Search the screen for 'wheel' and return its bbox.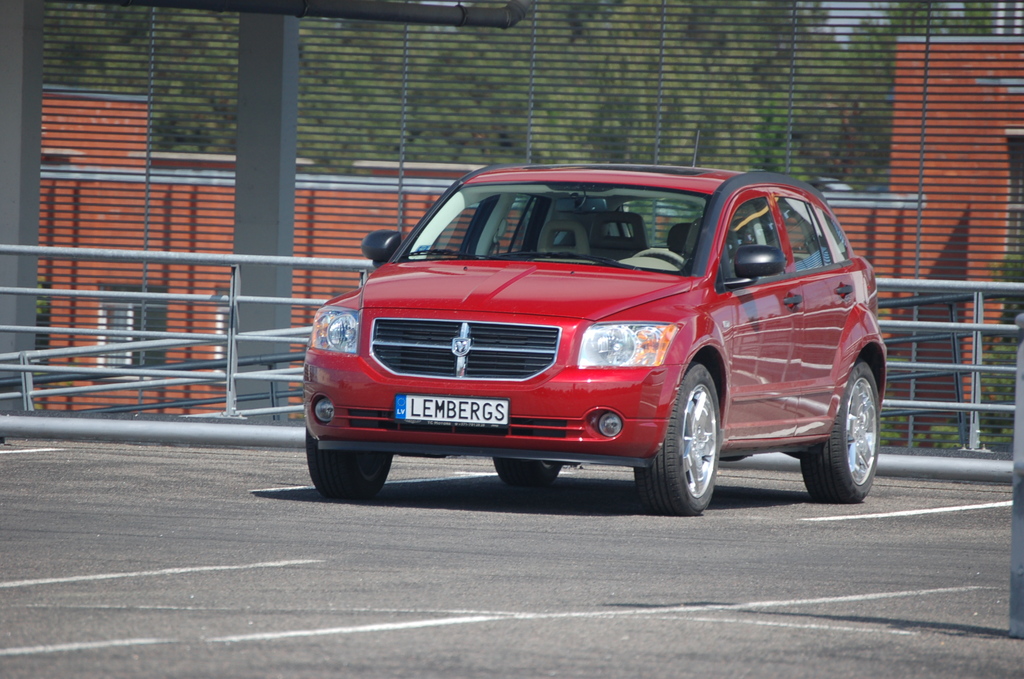
Found: <box>636,356,722,519</box>.
